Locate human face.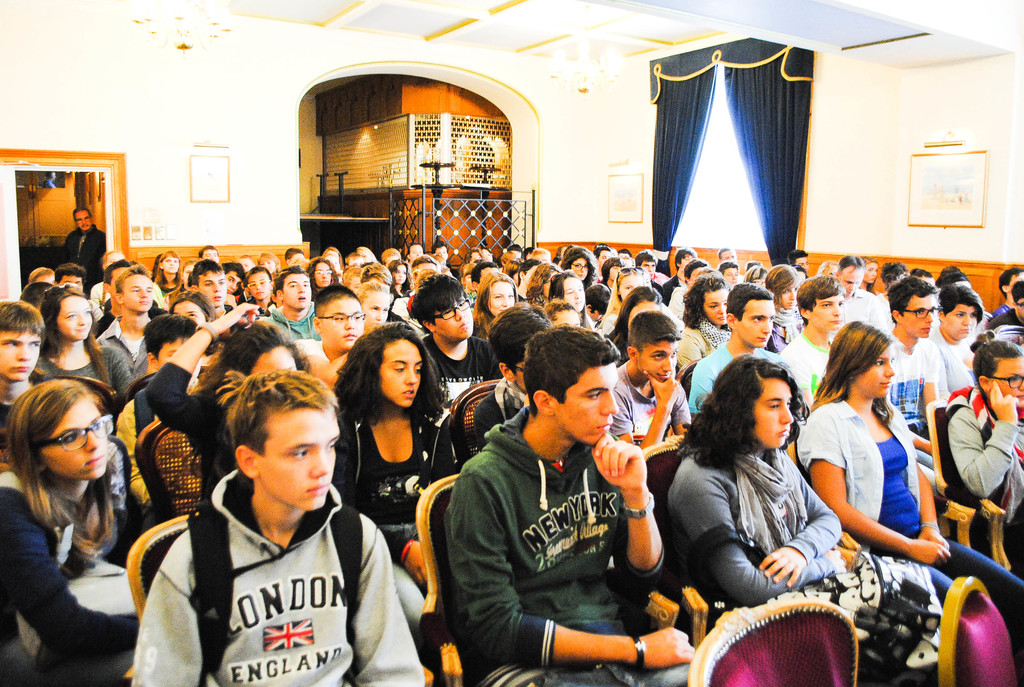
Bounding box: [x1=561, y1=280, x2=588, y2=312].
